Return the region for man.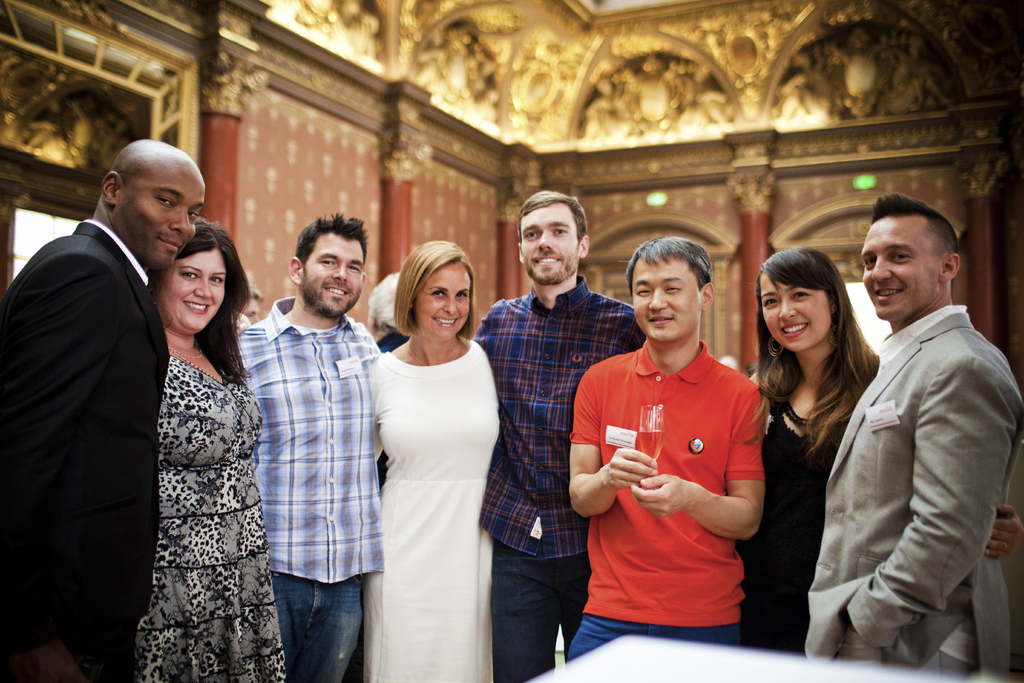
{"left": 0, "top": 136, "right": 204, "bottom": 682}.
